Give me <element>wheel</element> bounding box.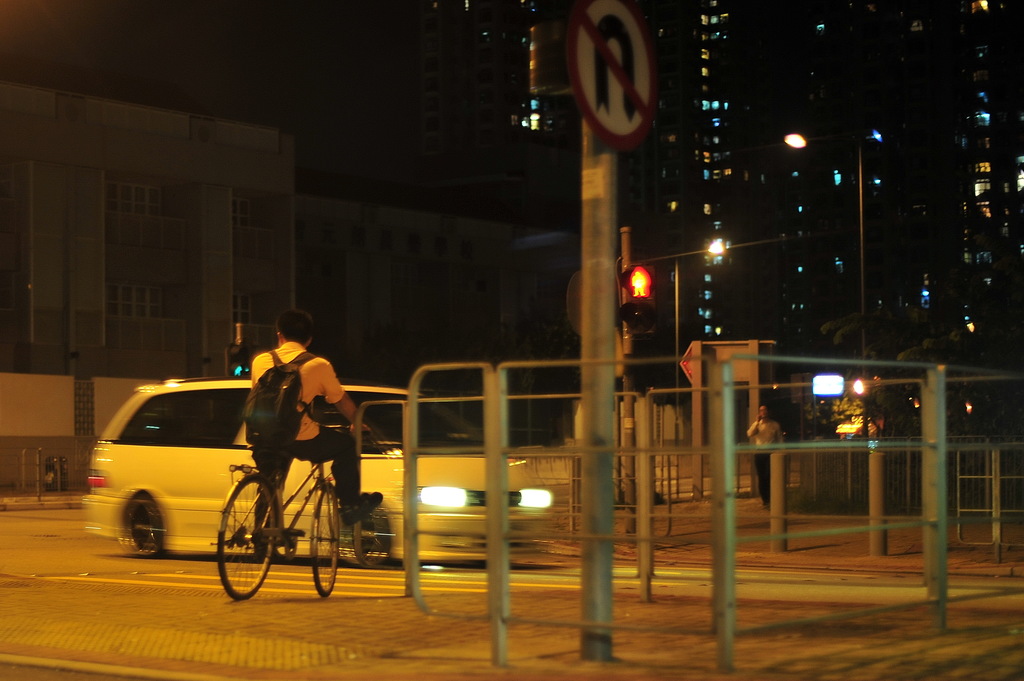
<box>311,479,340,602</box>.
